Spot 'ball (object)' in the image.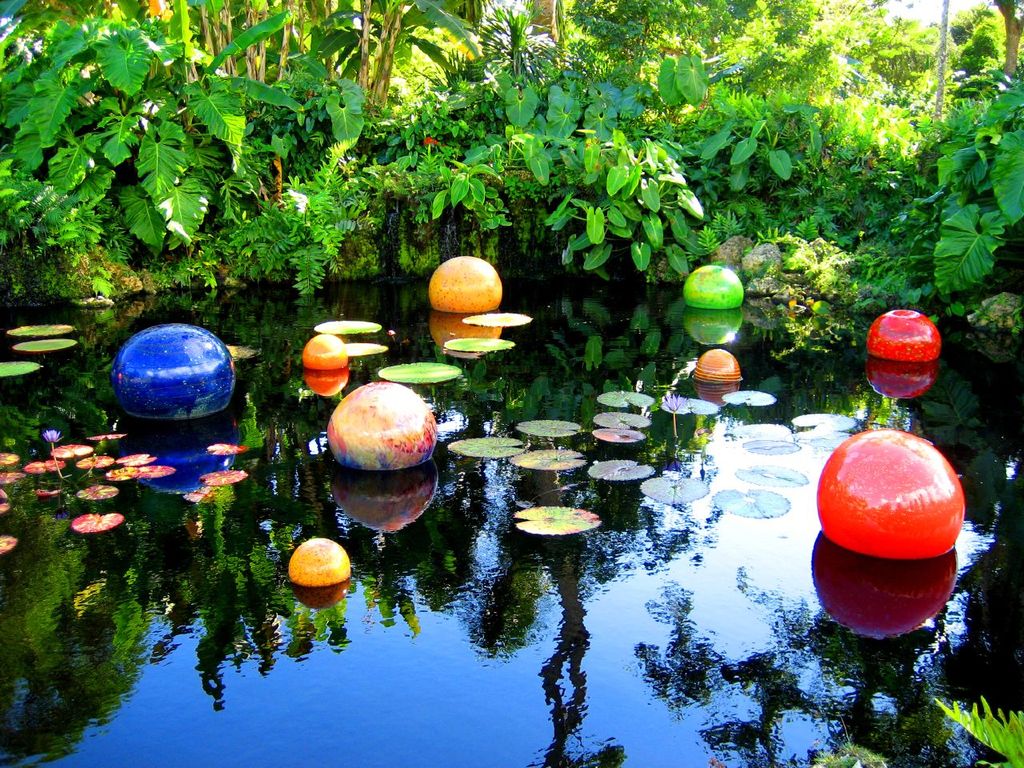
'ball (object)' found at (814,424,966,554).
